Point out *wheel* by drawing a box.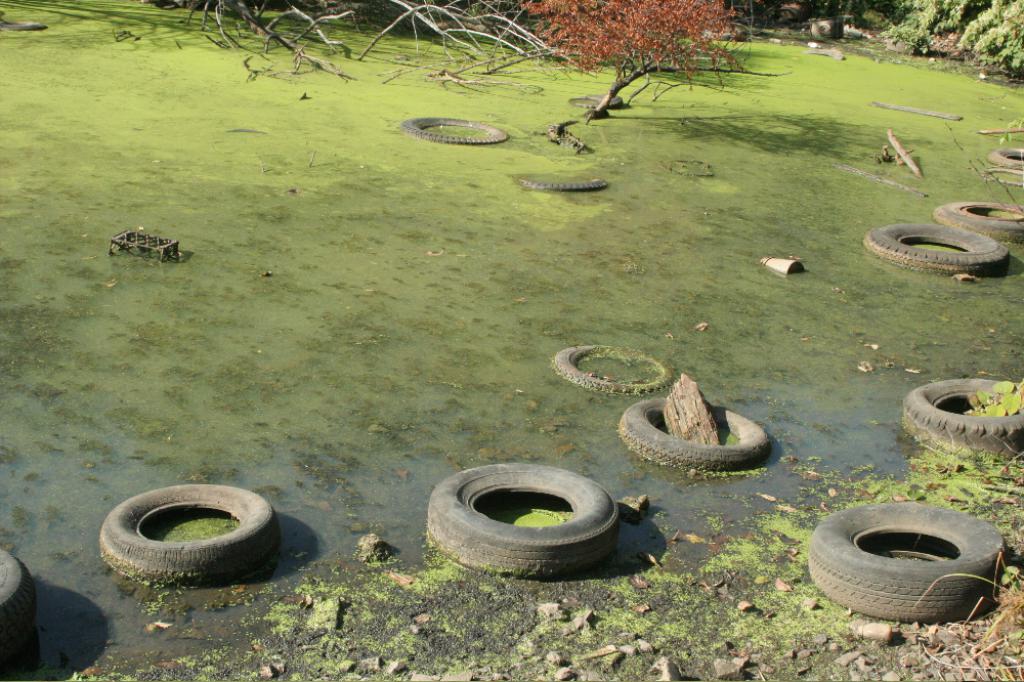
(617, 391, 771, 466).
